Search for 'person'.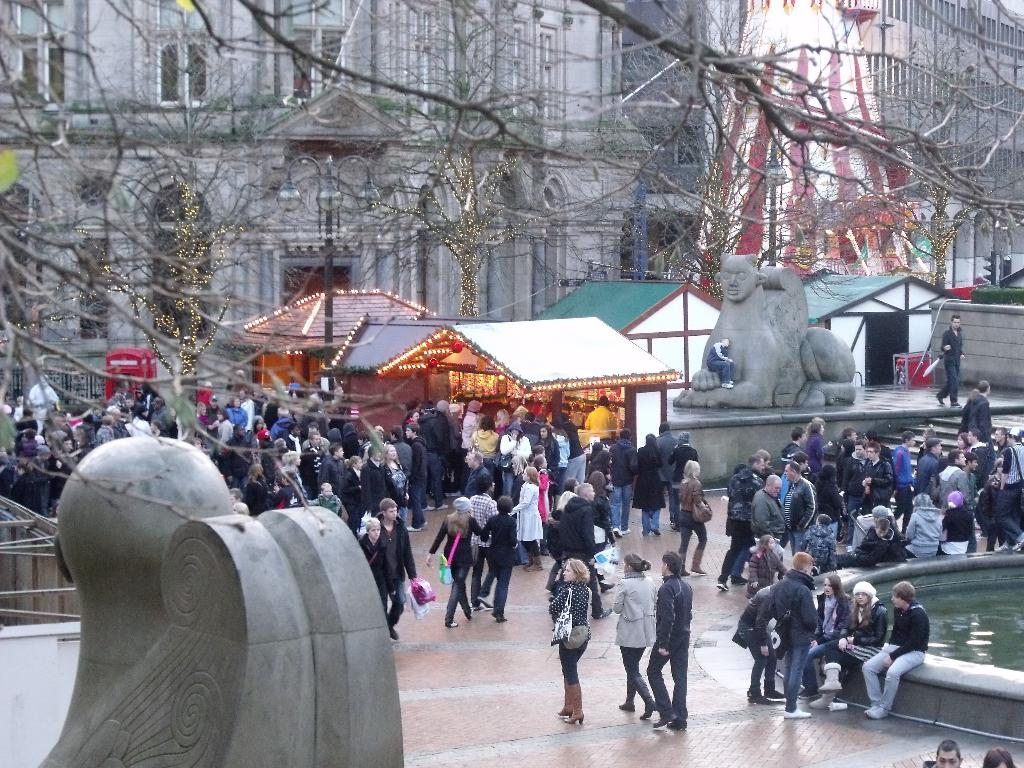
Found at Rect(733, 577, 783, 706).
